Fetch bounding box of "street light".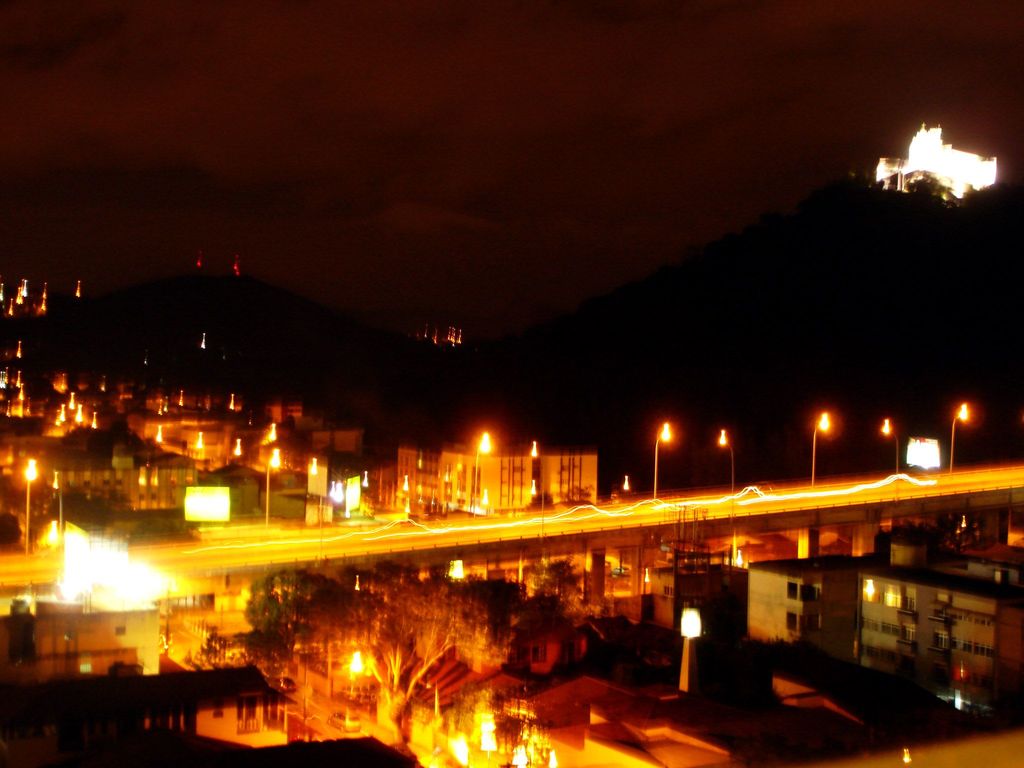
Bbox: bbox(943, 403, 972, 474).
